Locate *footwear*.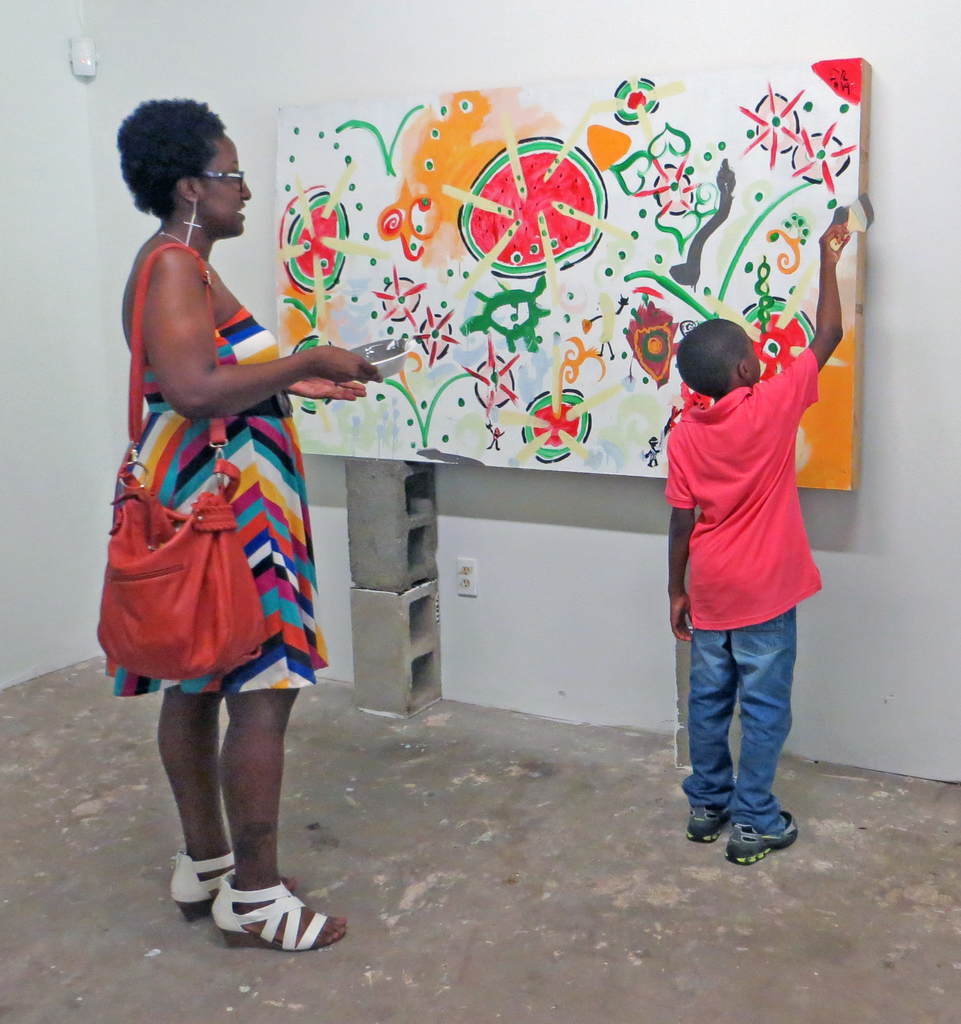
Bounding box: <bbox>163, 854, 248, 917</bbox>.
